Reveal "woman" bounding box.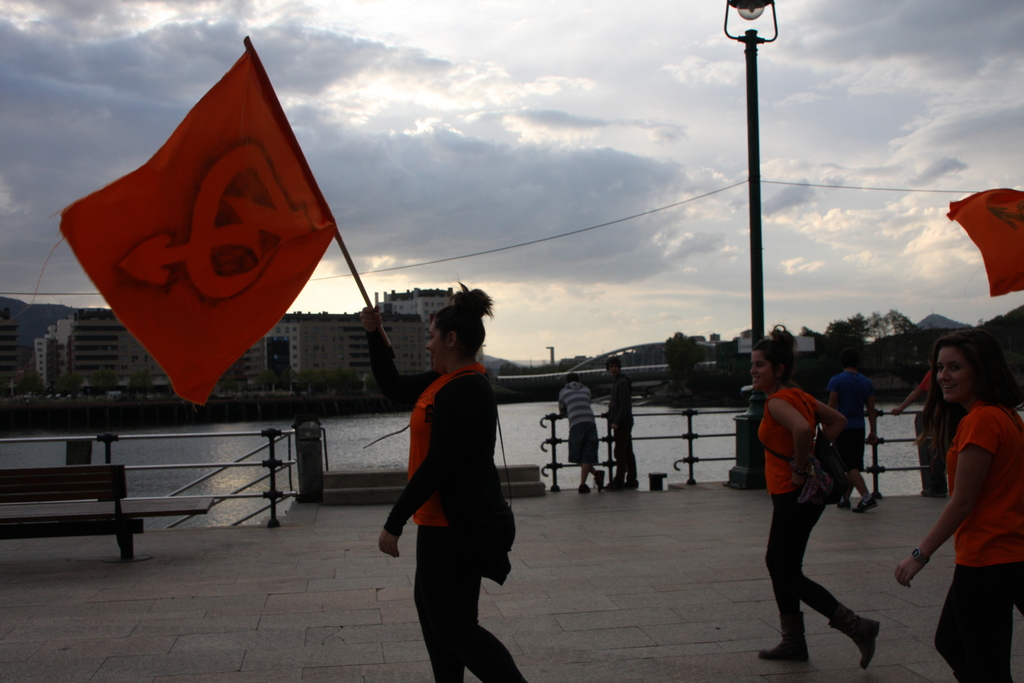
Revealed: 544, 367, 598, 498.
